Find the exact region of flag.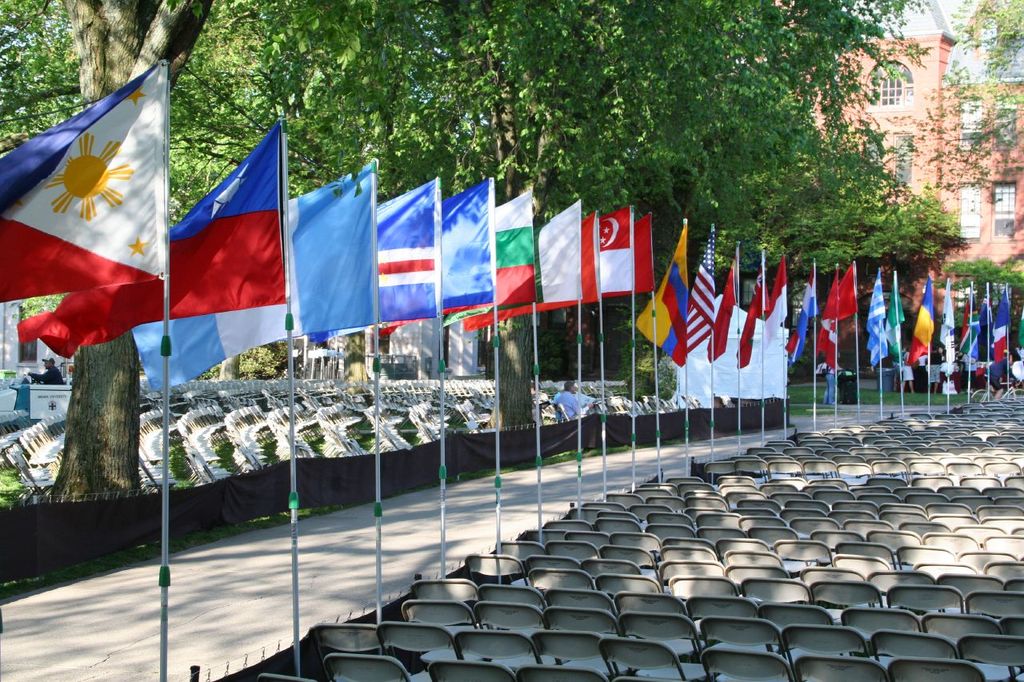
Exact region: detection(963, 289, 987, 375).
